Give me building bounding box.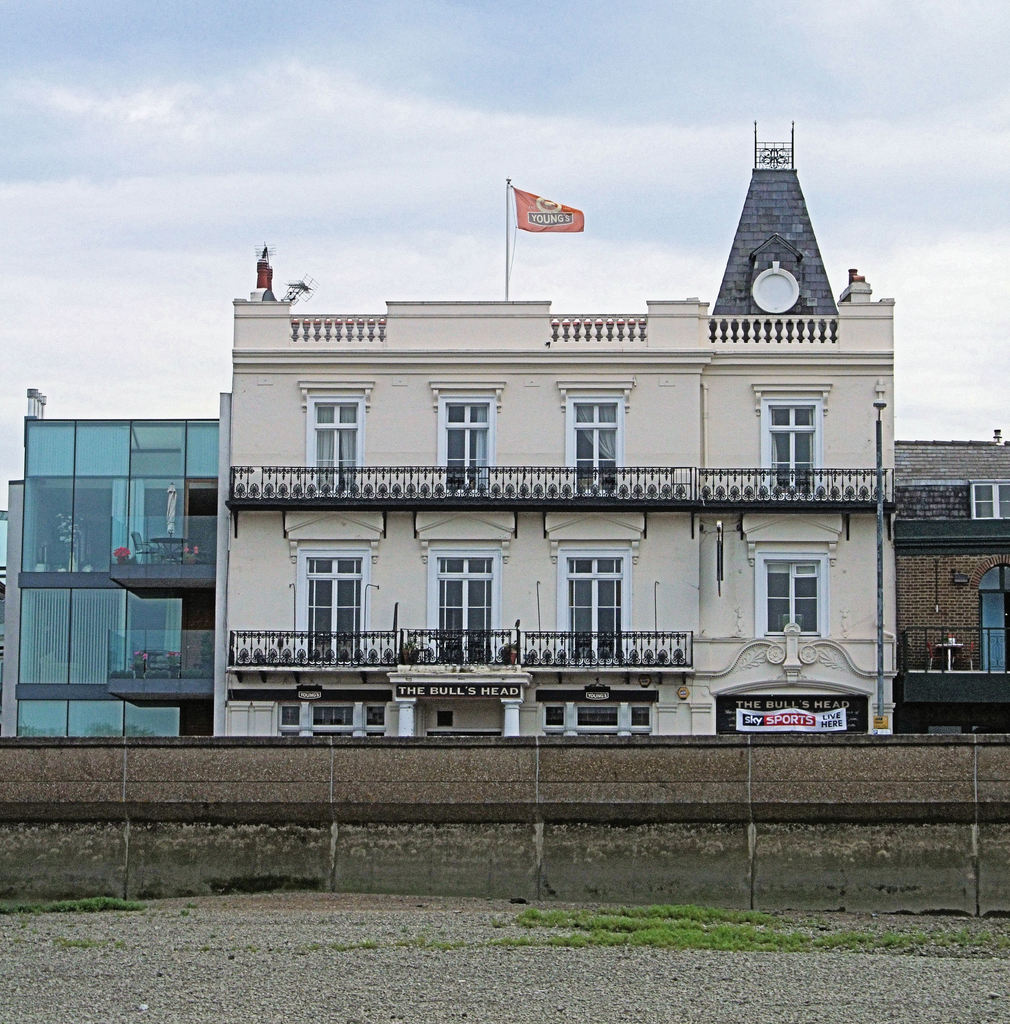
885, 447, 1009, 738.
